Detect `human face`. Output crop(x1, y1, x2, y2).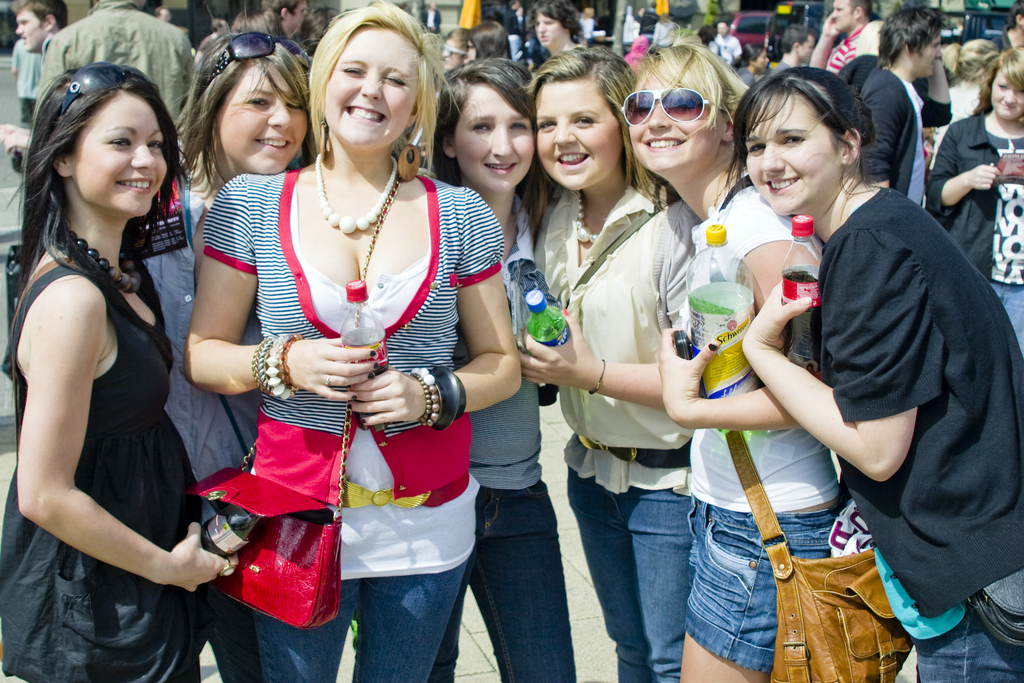
crop(17, 10, 46, 52).
